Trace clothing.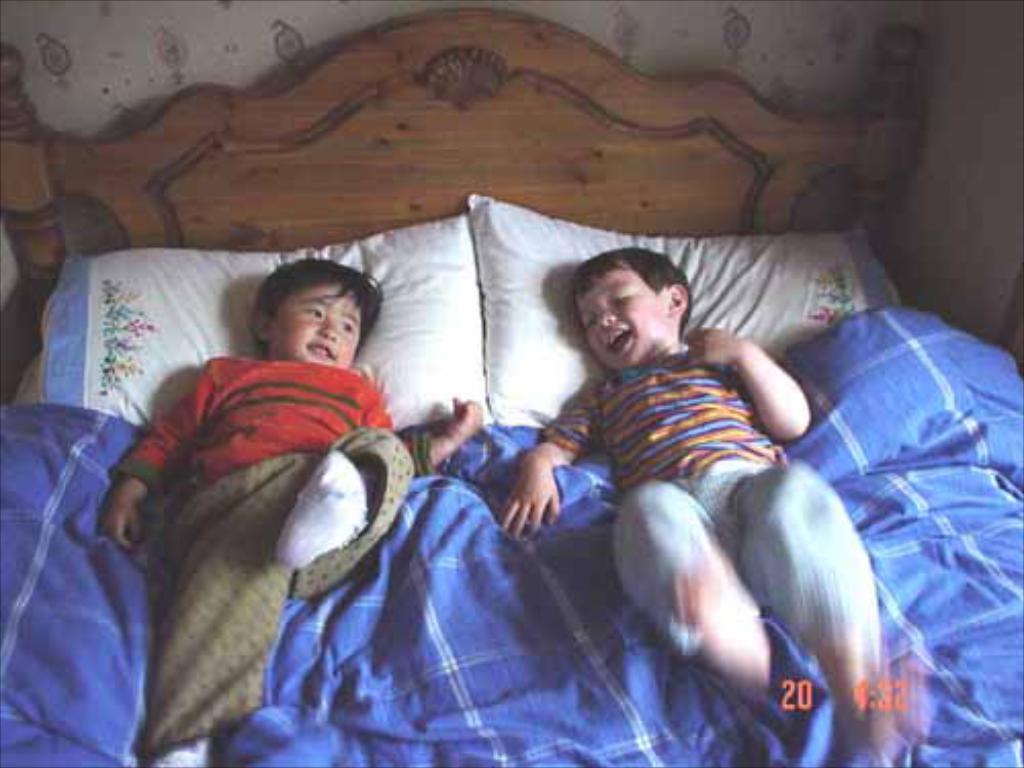
Traced to select_region(537, 344, 879, 655).
